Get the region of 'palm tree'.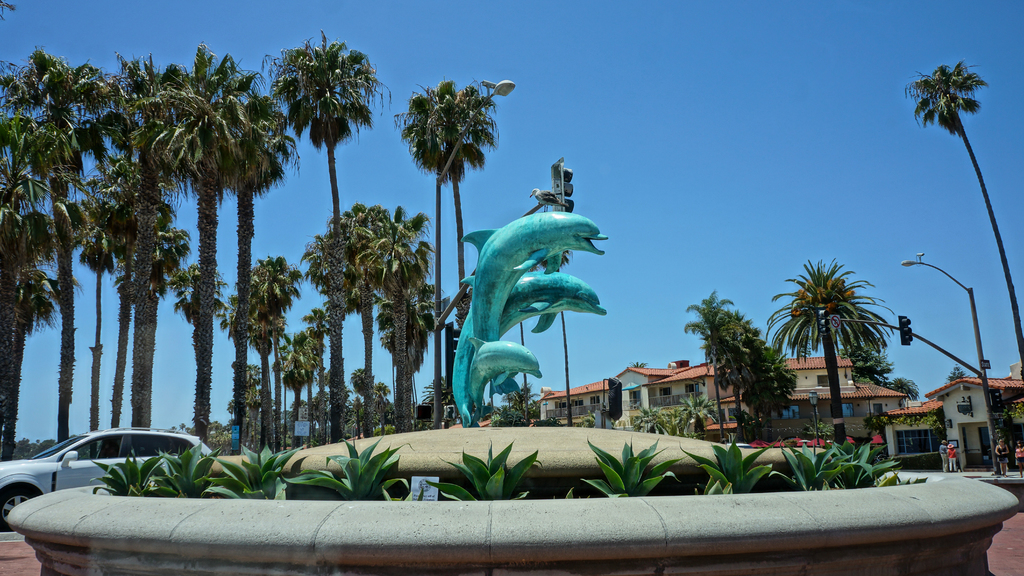
x1=696 y1=278 x2=747 y2=440.
